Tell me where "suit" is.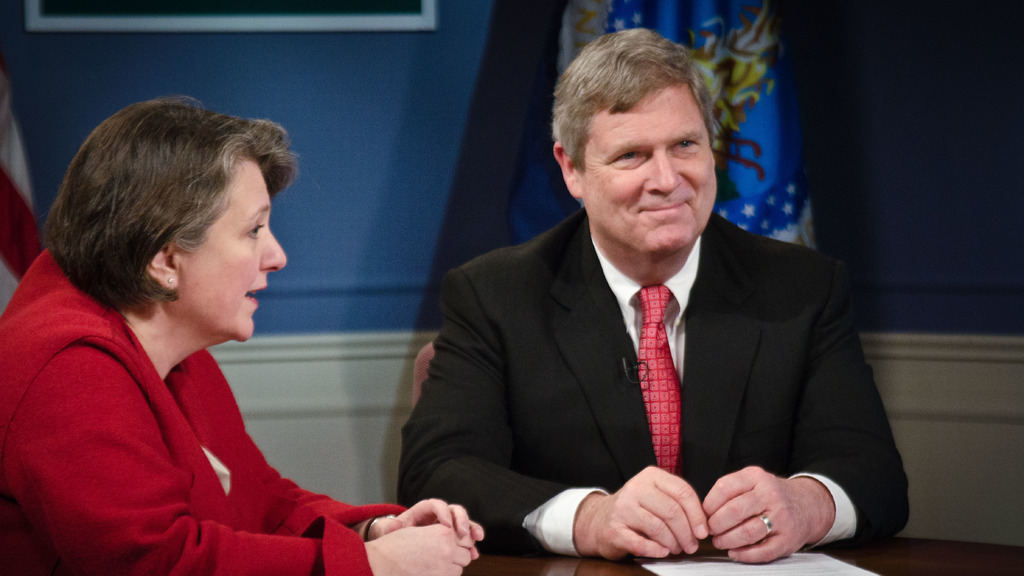
"suit" is at 0 252 422 575.
